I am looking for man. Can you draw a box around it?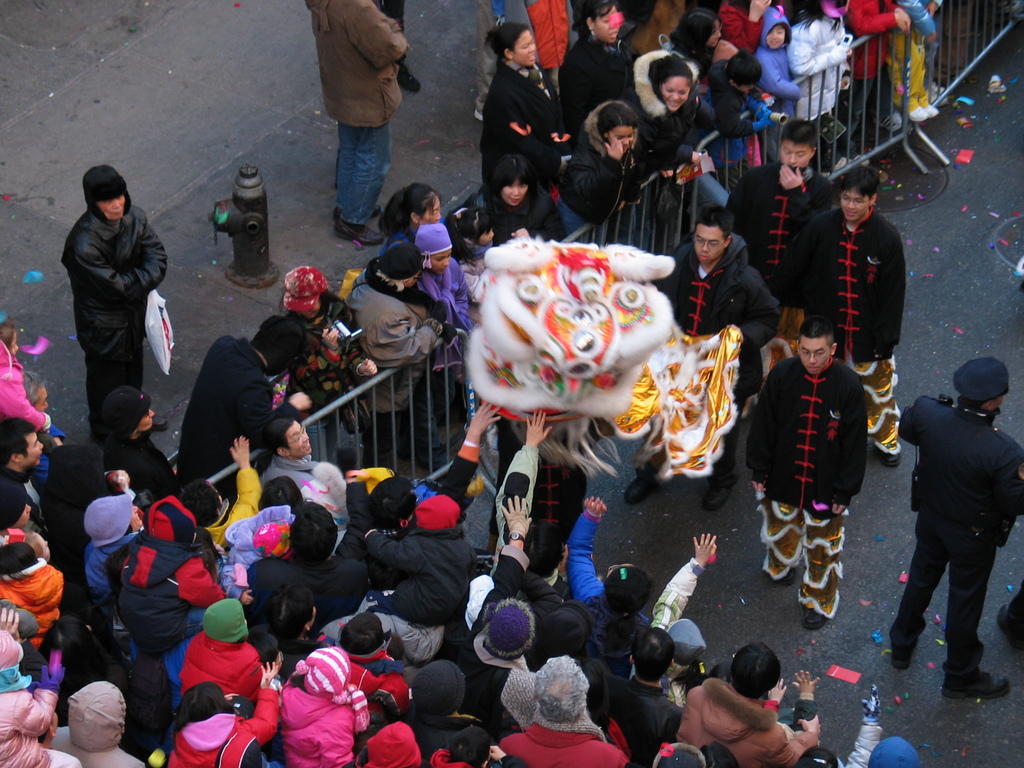
Sure, the bounding box is bbox=[739, 325, 867, 628].
